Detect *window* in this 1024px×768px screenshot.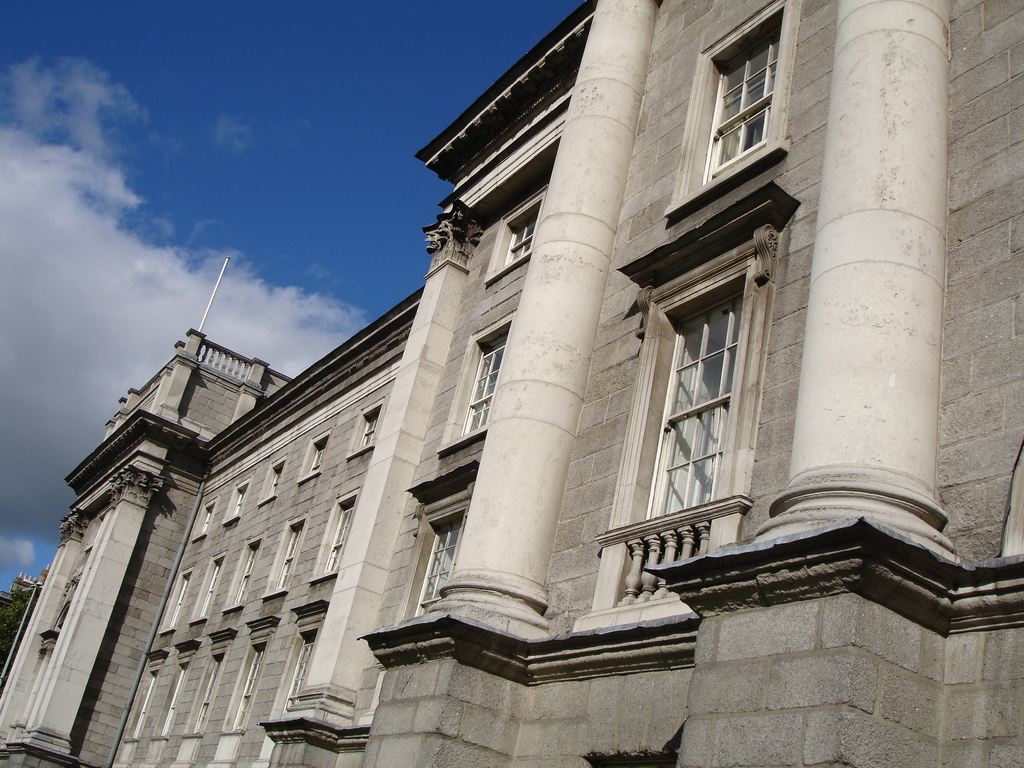
Detection: 394 483 475 623.
